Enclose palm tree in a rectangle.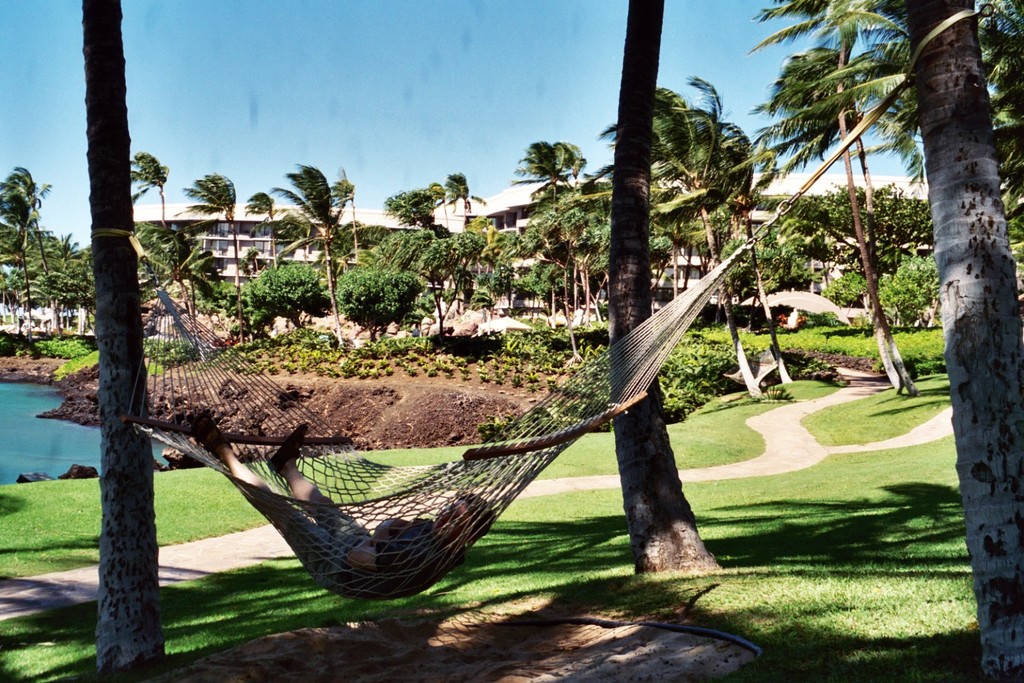
bbox=[692, 106, 757, 285].
